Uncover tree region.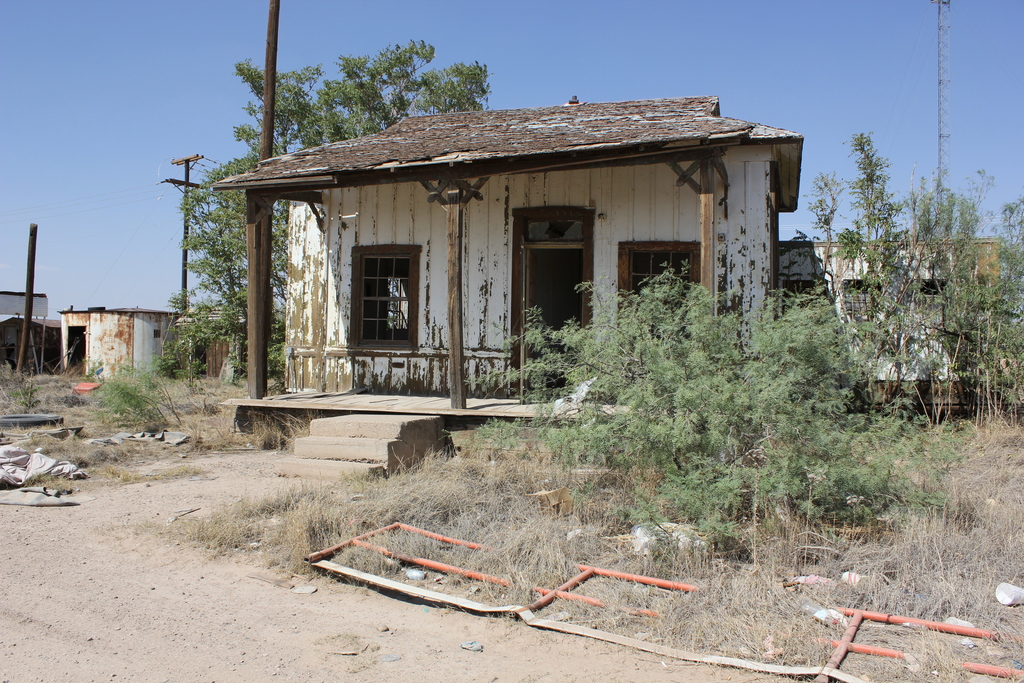
Uncovered: [x1=174, y1=38, x2=490, y2=359].
